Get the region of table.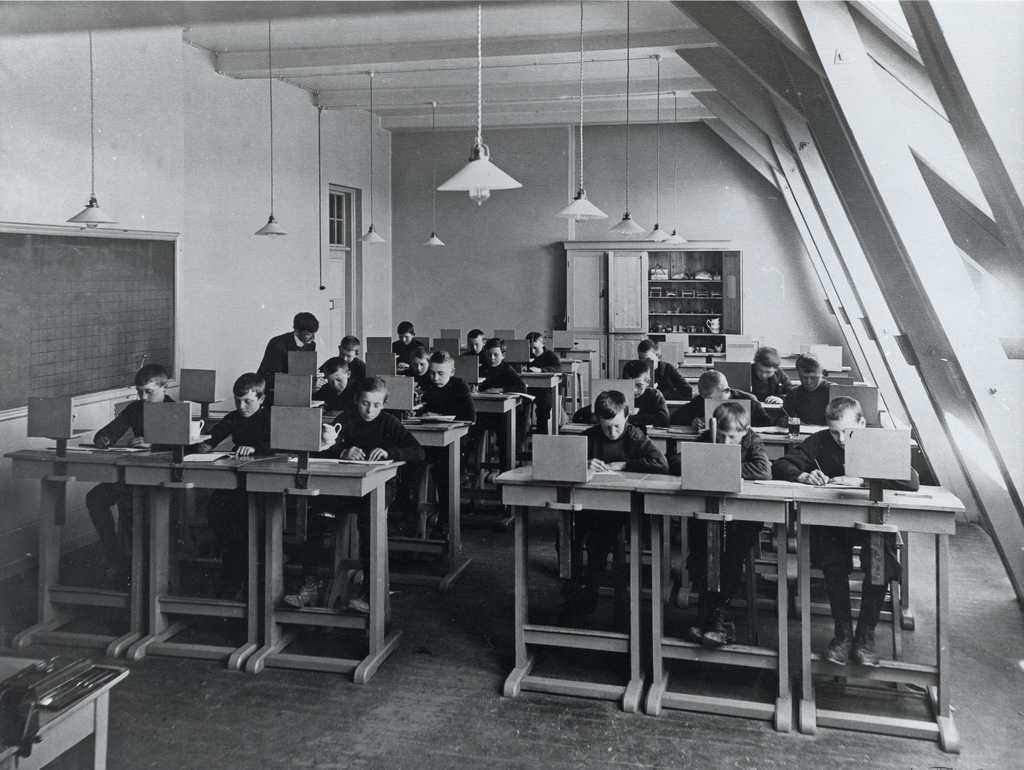
[518, 370, 567, 436].
